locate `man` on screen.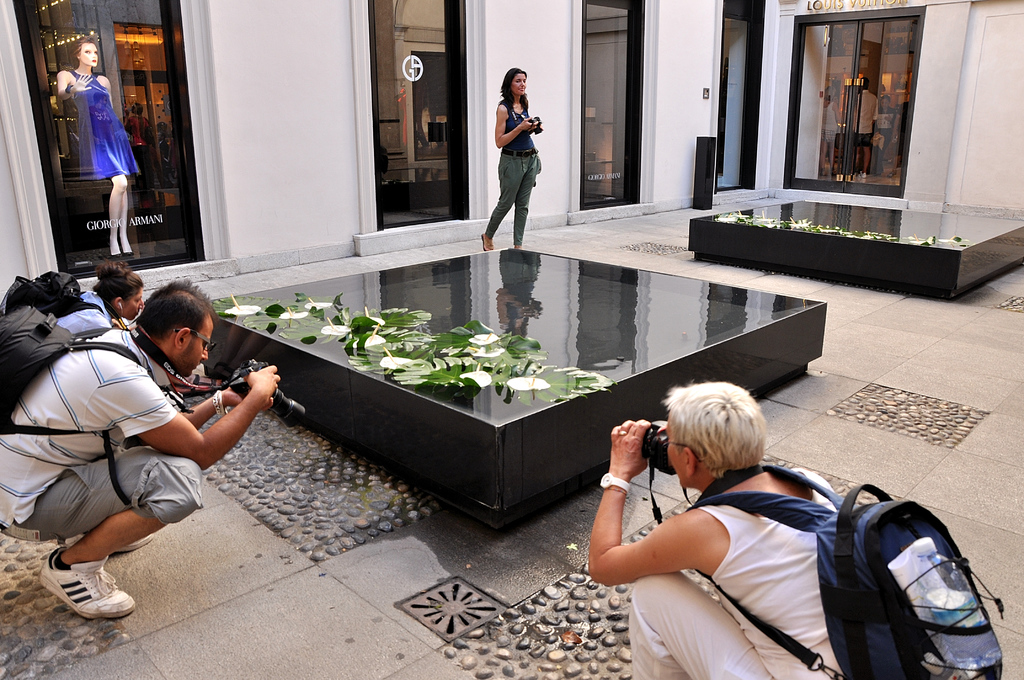
On screen at bbox(0, 279, 280, 620).
